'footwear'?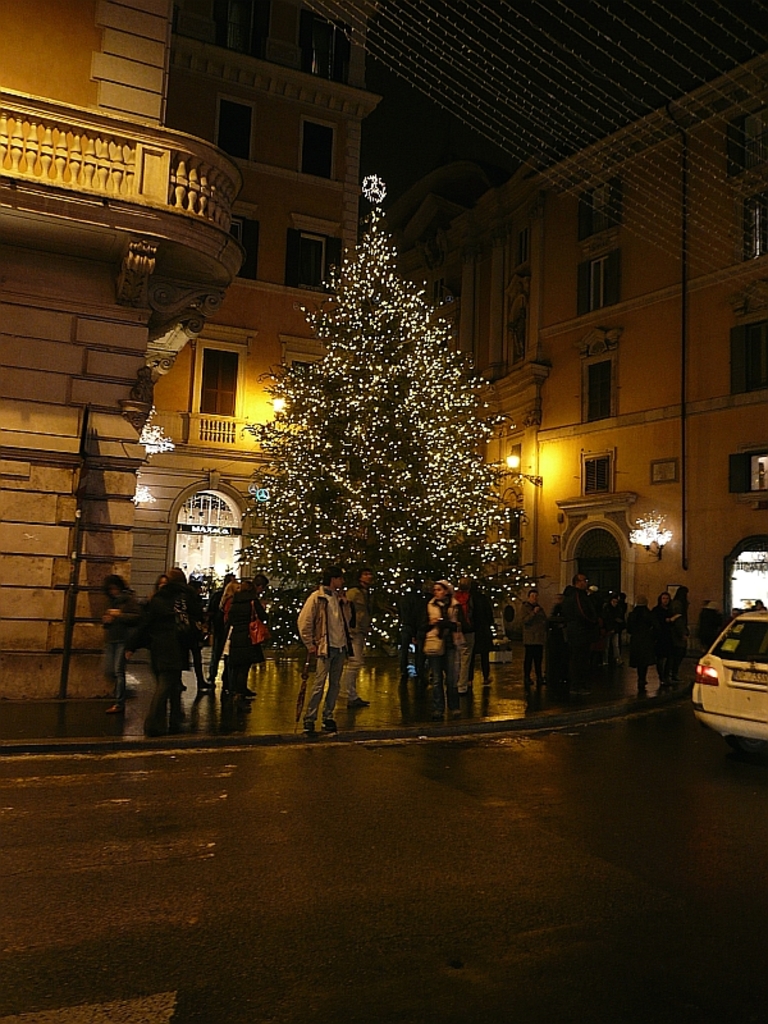
bbox=(100, 701, 123, 714)
